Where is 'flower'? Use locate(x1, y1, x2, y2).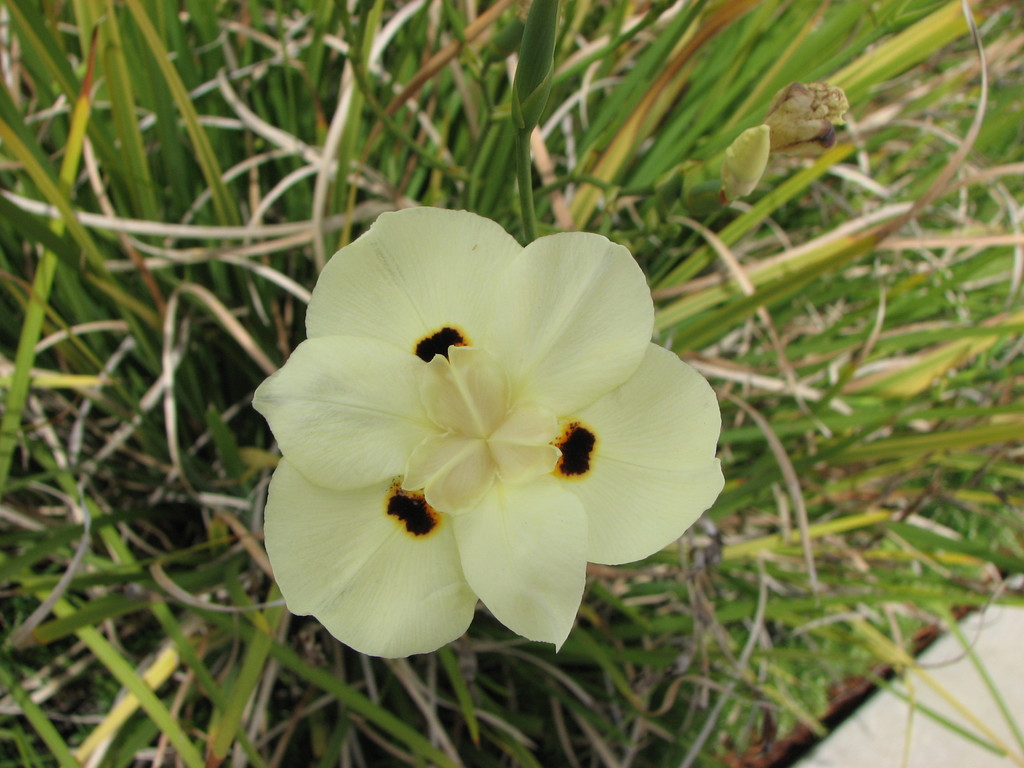
locate(255, 223, 683, 667).
